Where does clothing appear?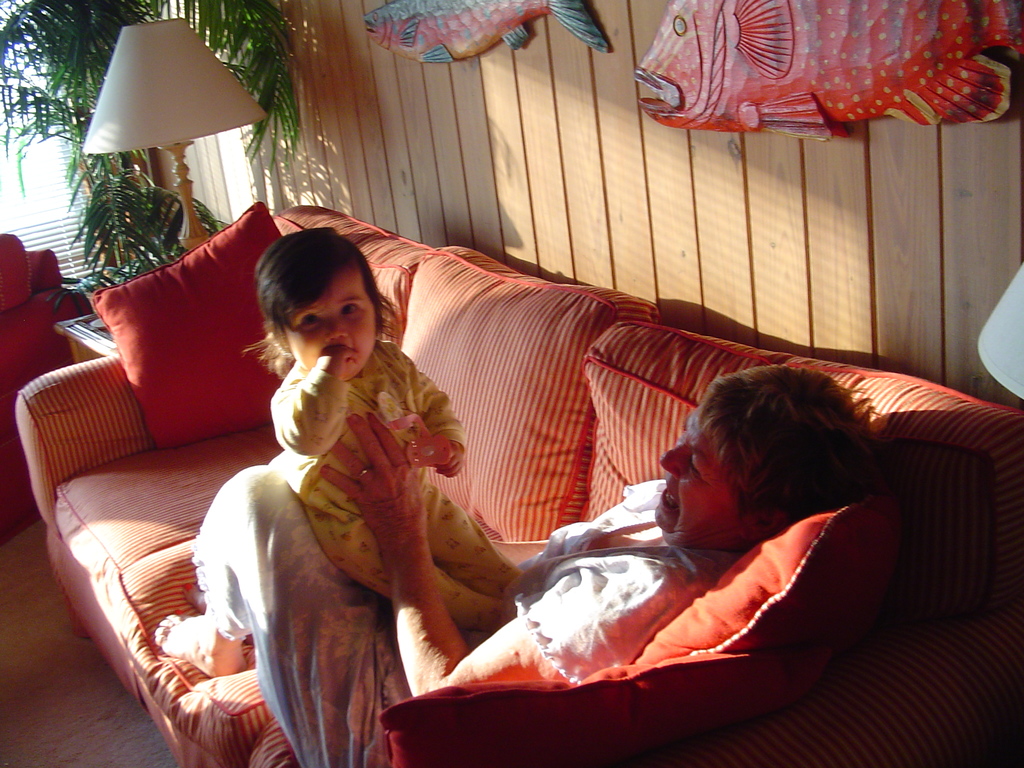
Appears at <region>269, 337, 531, 632</region>.
